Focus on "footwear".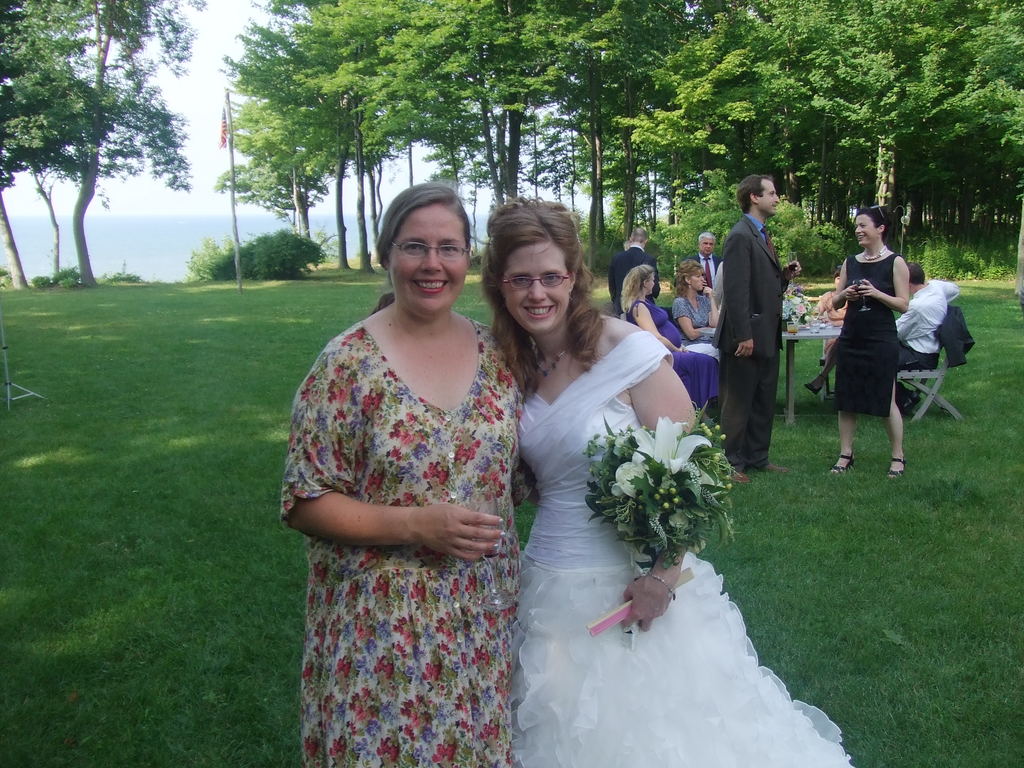
Focused at 890/452/909/478.
